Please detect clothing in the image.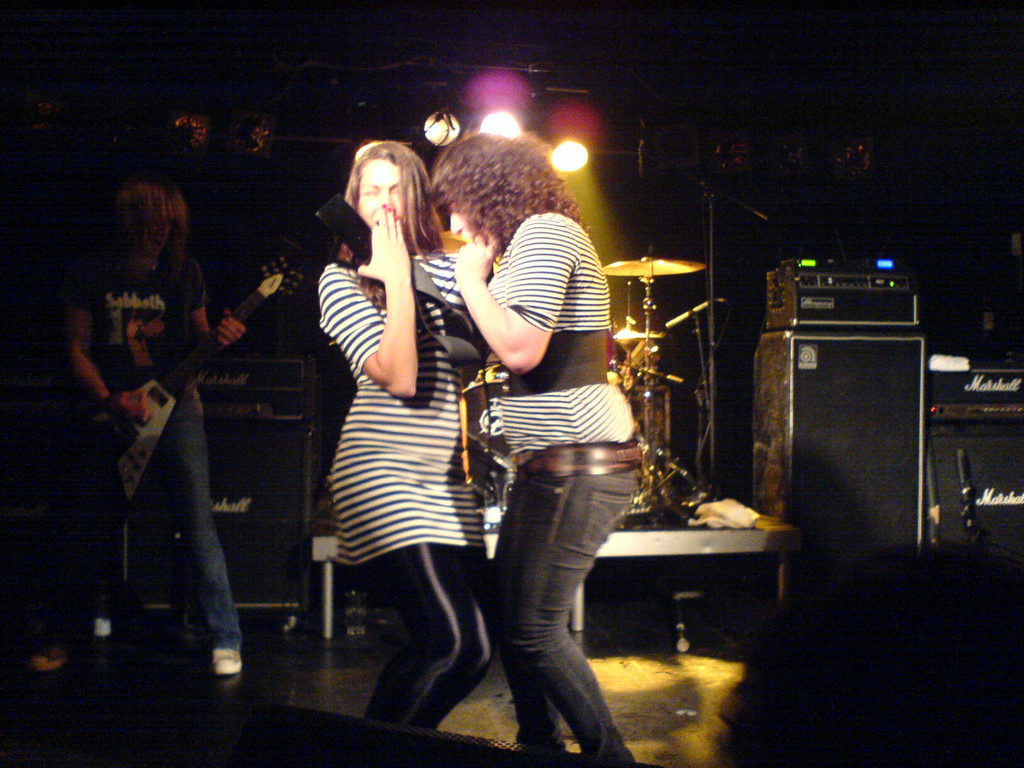
<region>488, 211, 652, 767</region>.
